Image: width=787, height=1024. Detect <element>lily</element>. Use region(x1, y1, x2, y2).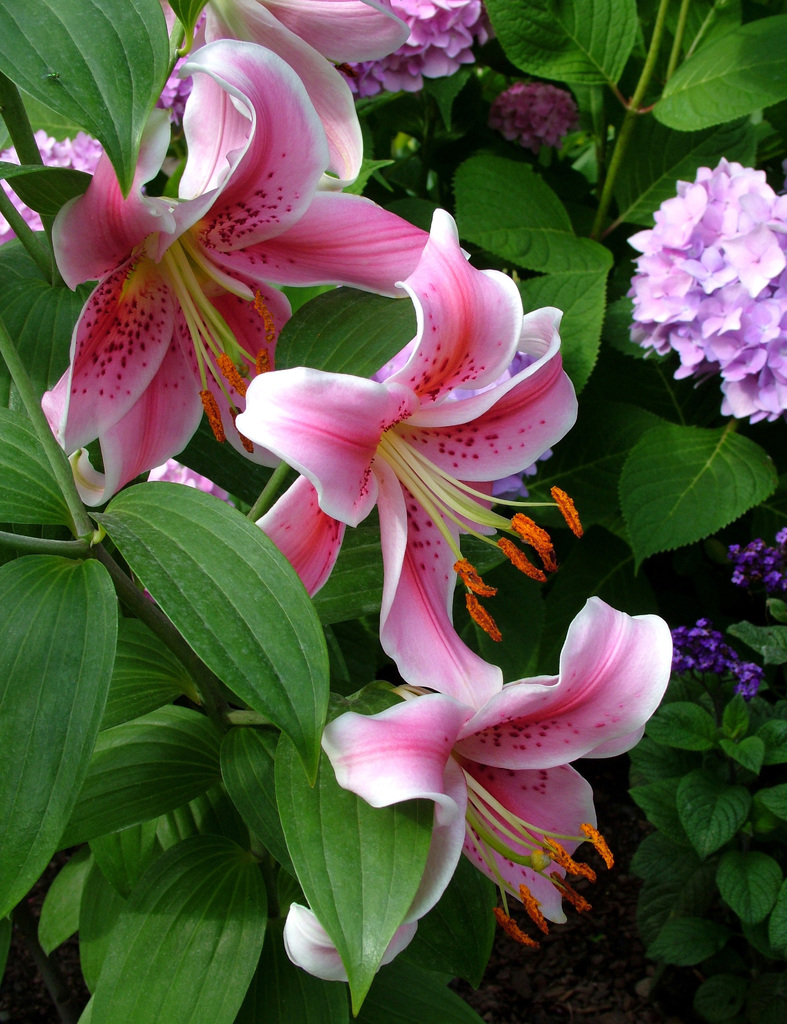
region(232, 206, 579, 715).
